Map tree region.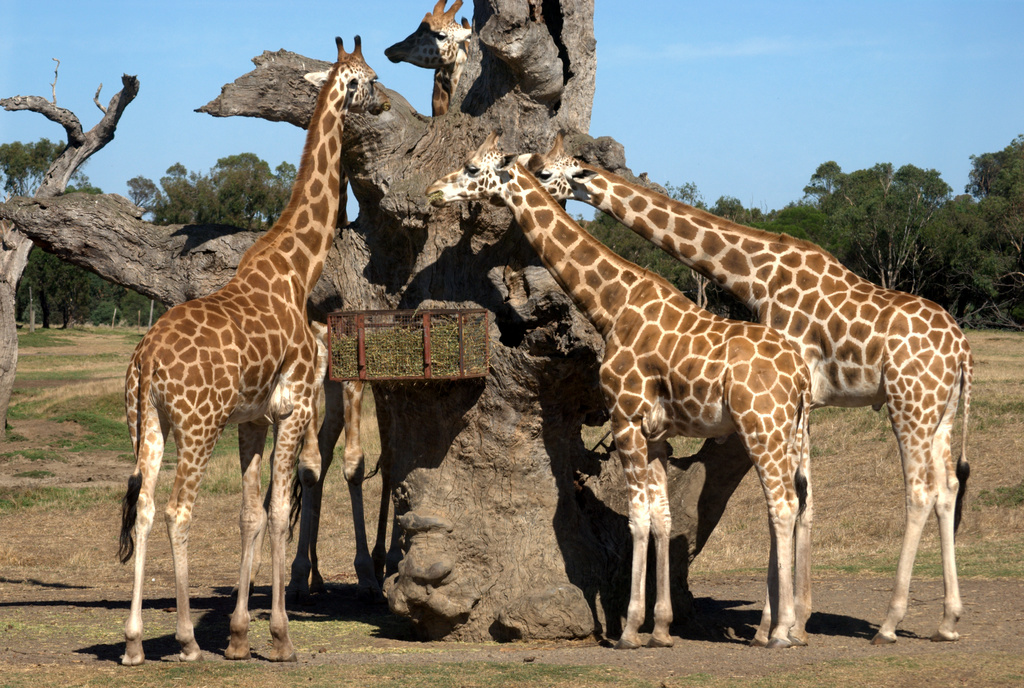
Mapped to (left=109, top=149, right=295, bottom=336).
